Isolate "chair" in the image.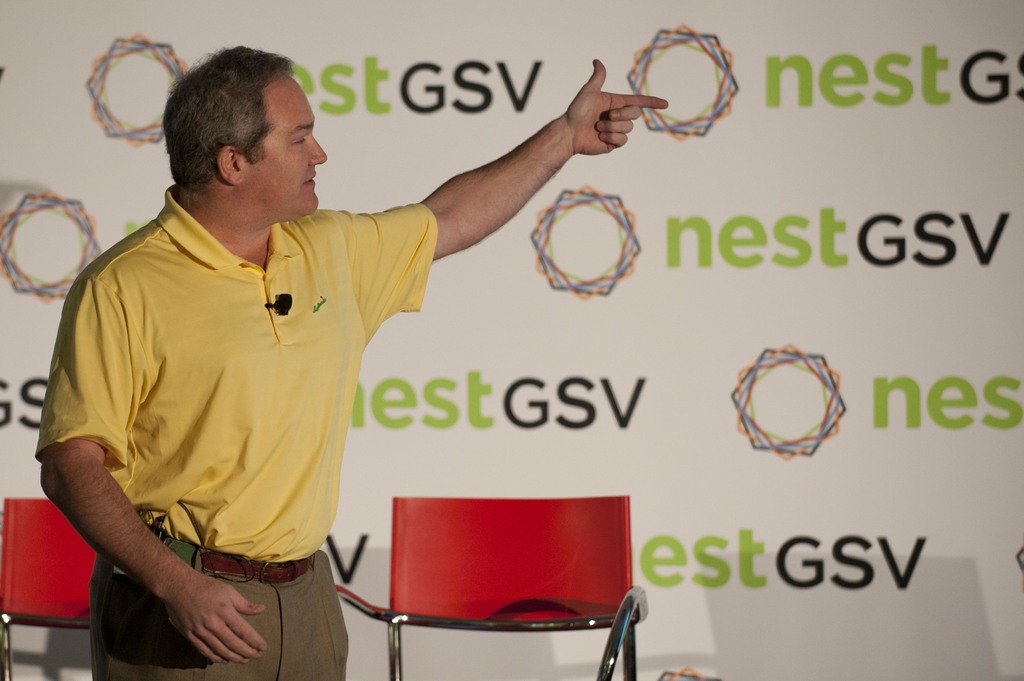
Isolated region: (348, 478, 652, 680).
